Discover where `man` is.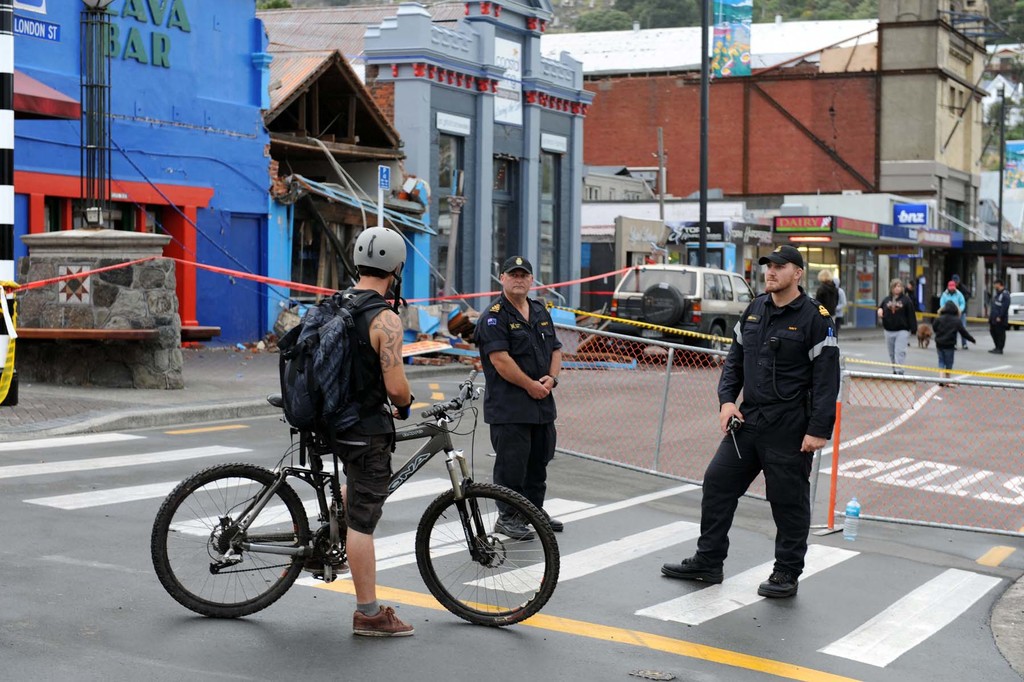
Discovered at left=696, top=248, right=847, bottom=608.
